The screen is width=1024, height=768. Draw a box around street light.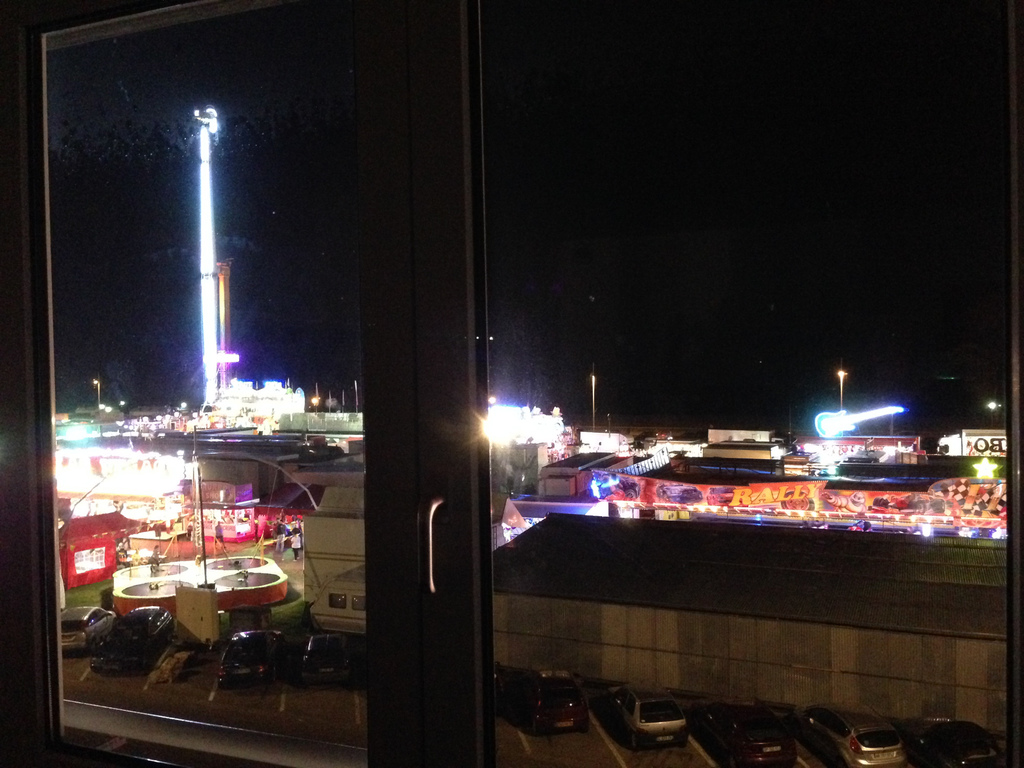
bbox=[982, 401, 1007, 413].
